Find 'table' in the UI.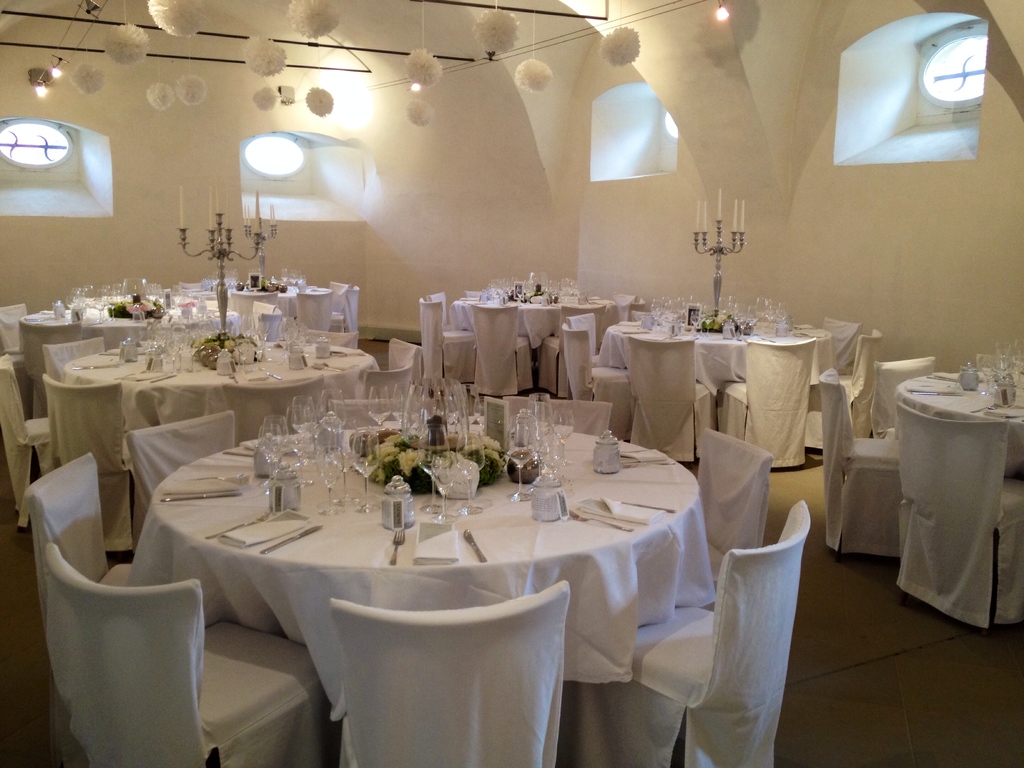
UI element at box(616, 312, 834, 396).
